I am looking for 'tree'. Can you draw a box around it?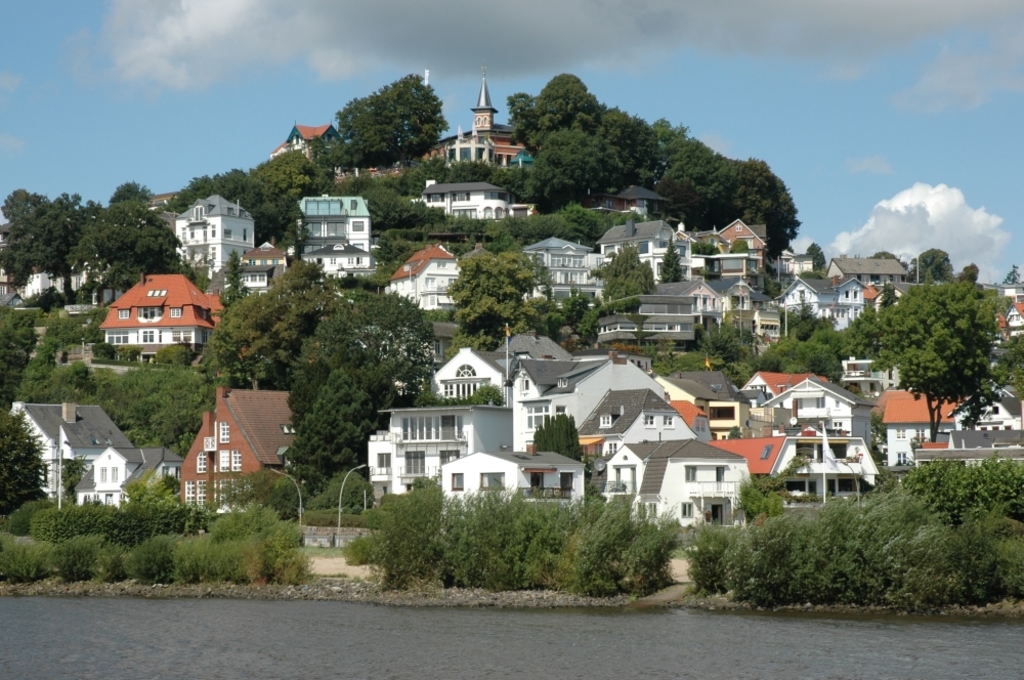
Sure, the bounding box is [336,92,373,137].
